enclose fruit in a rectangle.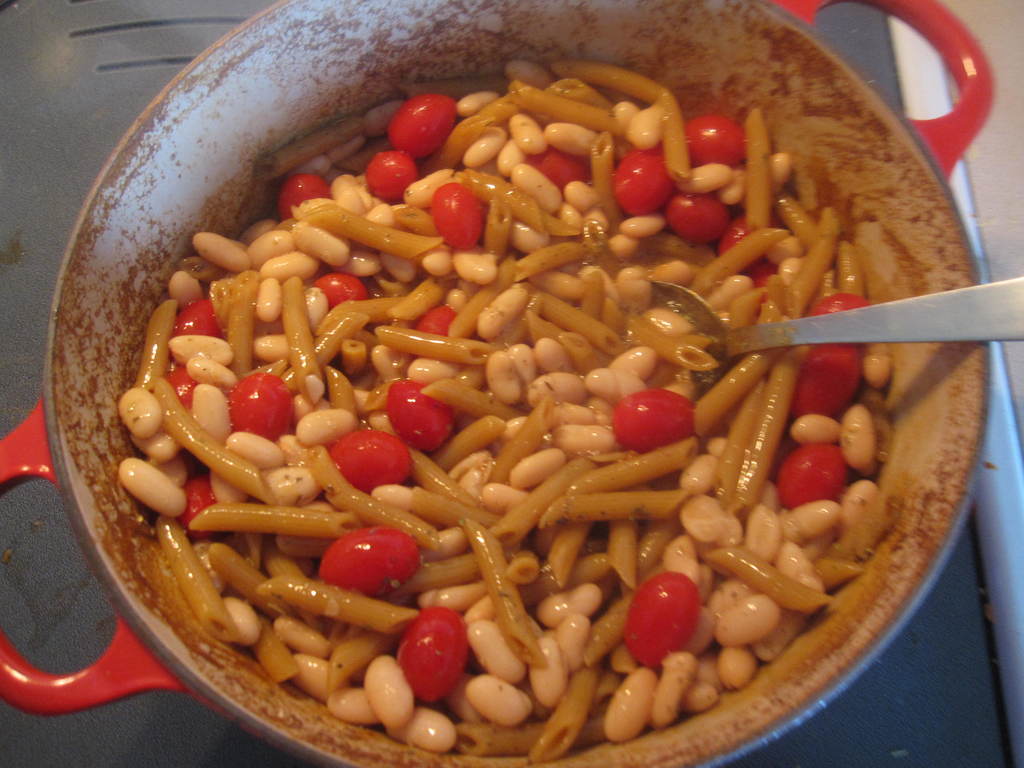
(left=313, top=271, right=369, bottom=312).
